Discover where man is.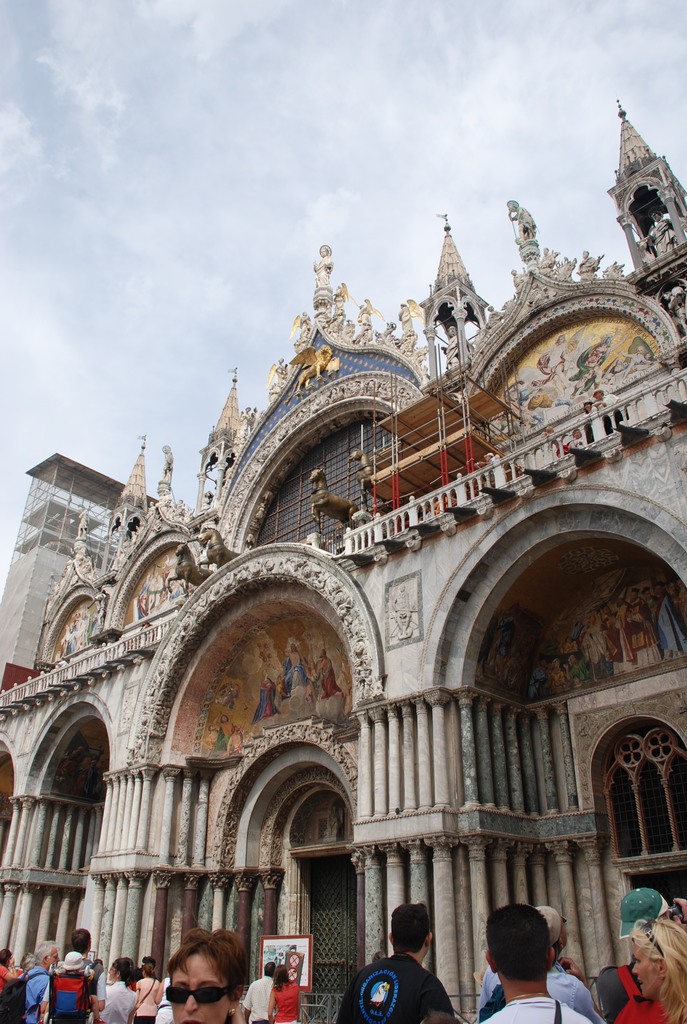
Discovered at <box>72,920,94,972</box>.
